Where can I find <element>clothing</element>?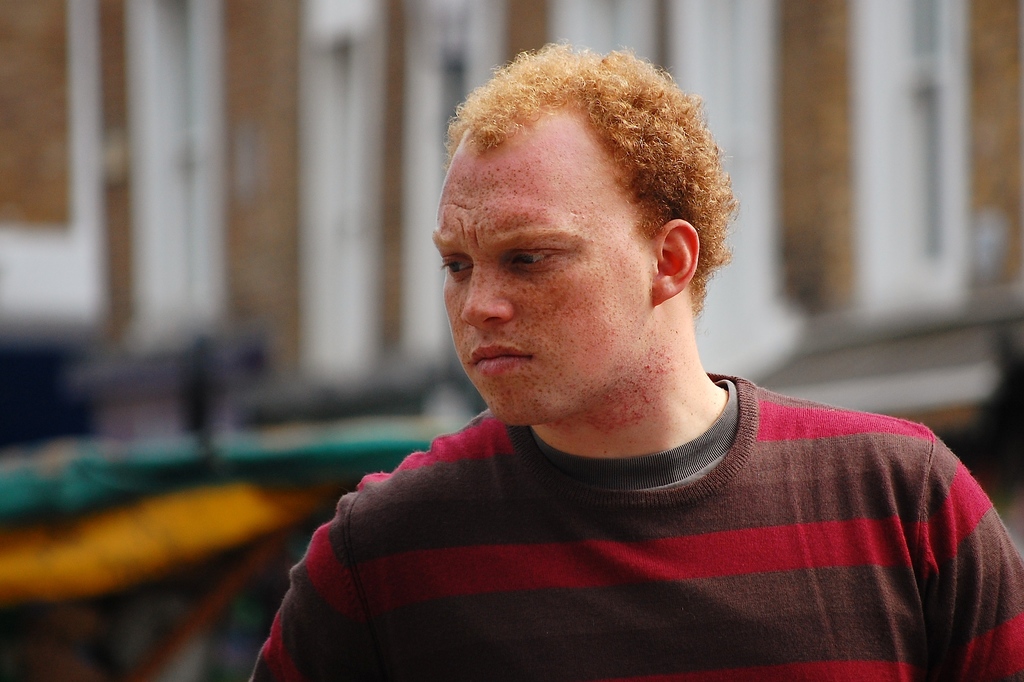
You can find it at detection(250, 361, 1023, 681).
